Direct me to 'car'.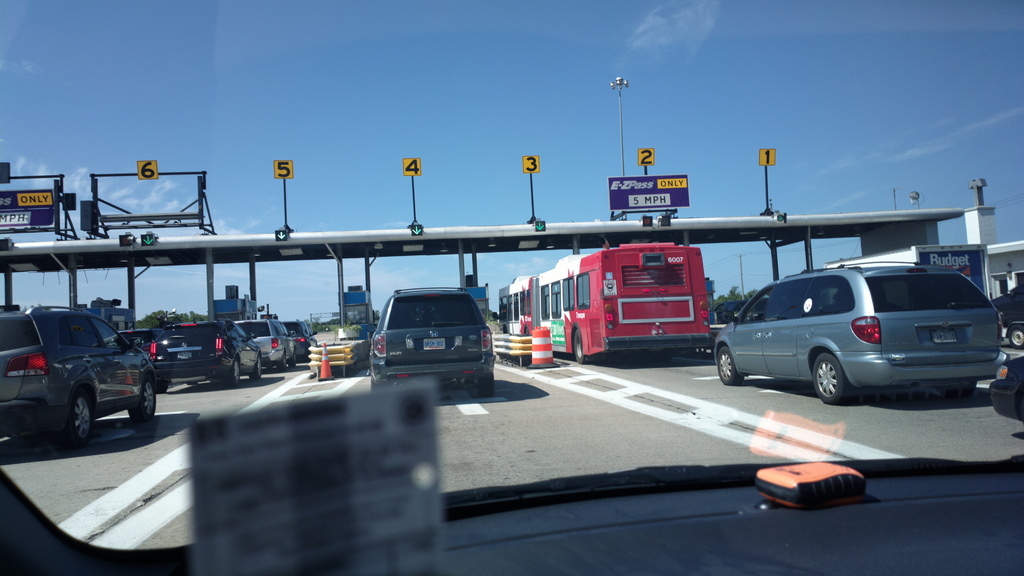
Direction: 989 278 1023 351.
